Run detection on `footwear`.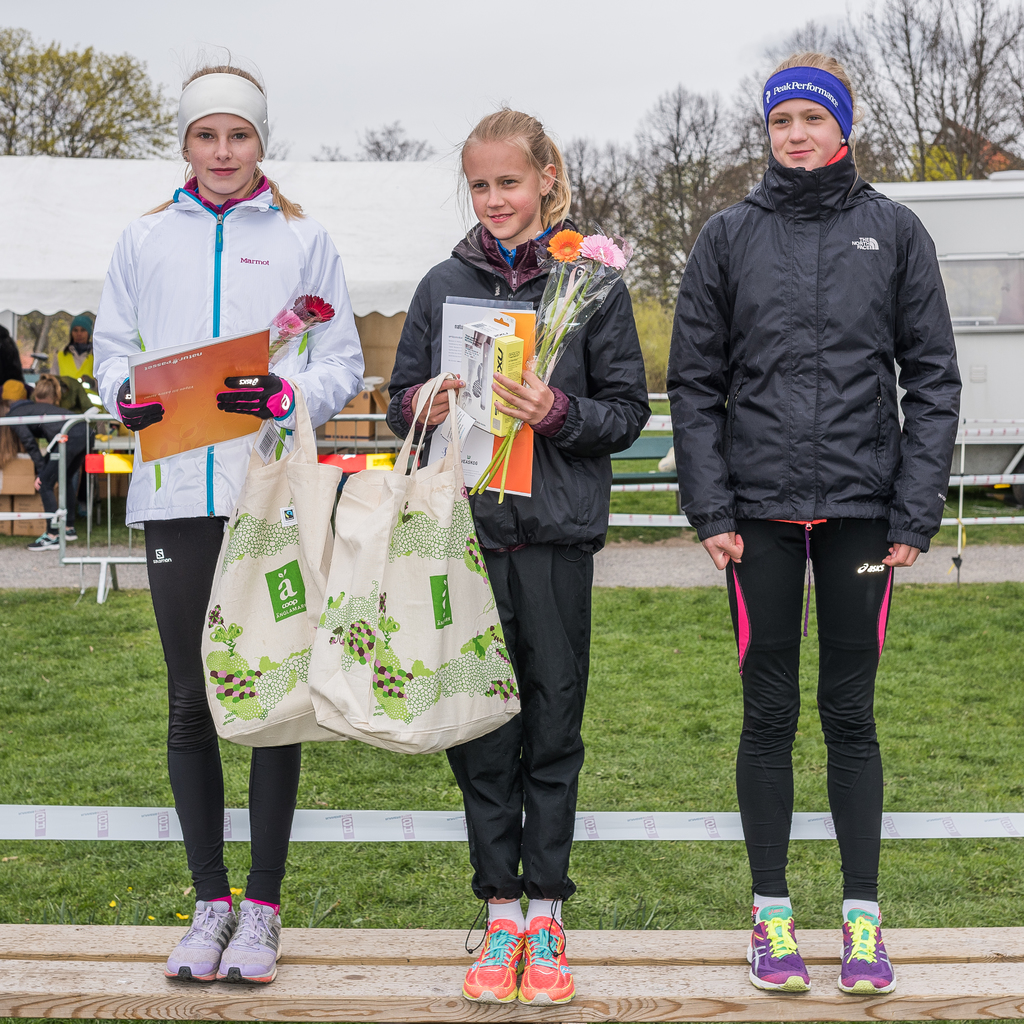
Result: (834, 902, 900, 1001).
